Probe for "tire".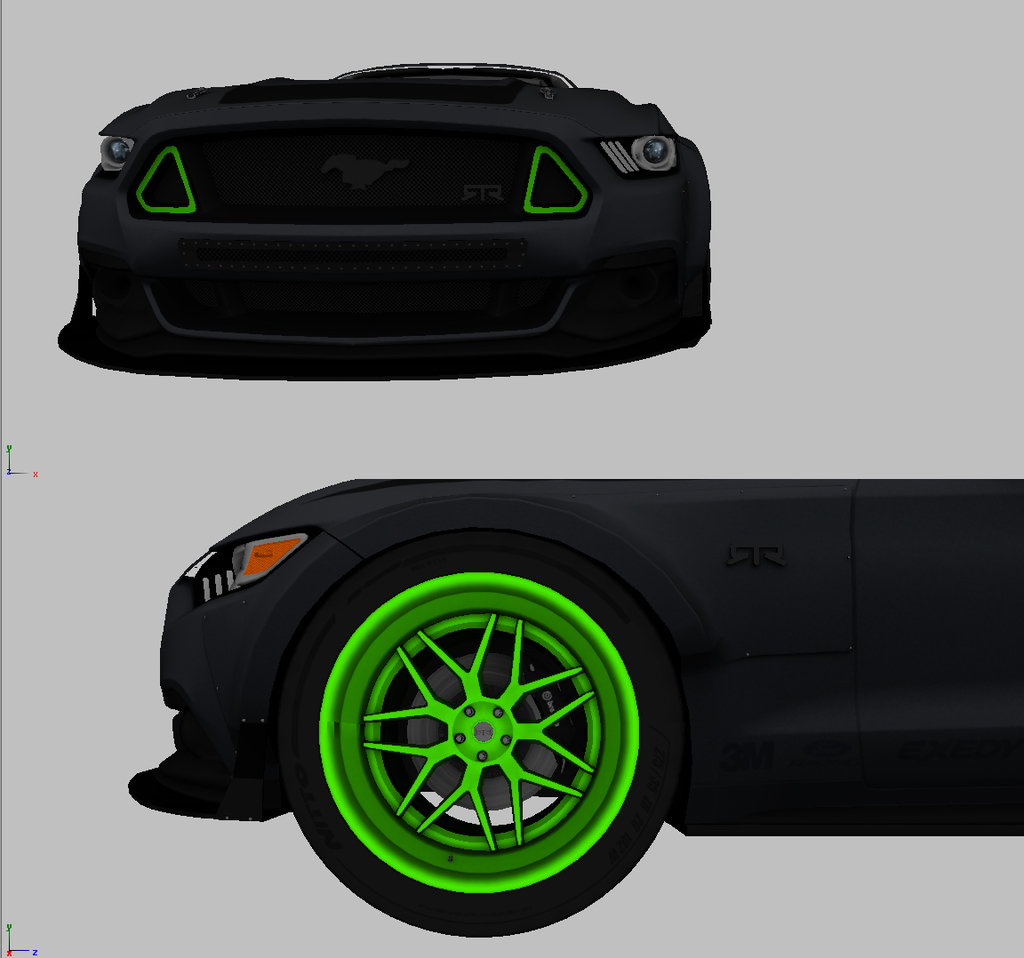
Probe result: rect(269, 533, 663, 939).
